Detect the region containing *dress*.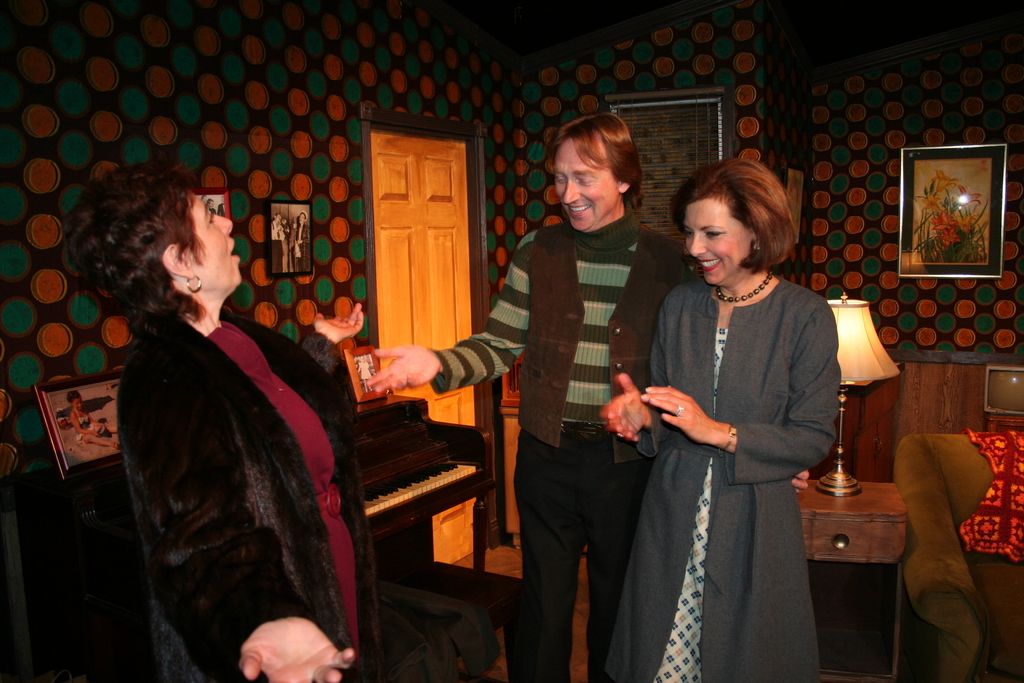
l=209, t=318, r=356, b=651.
